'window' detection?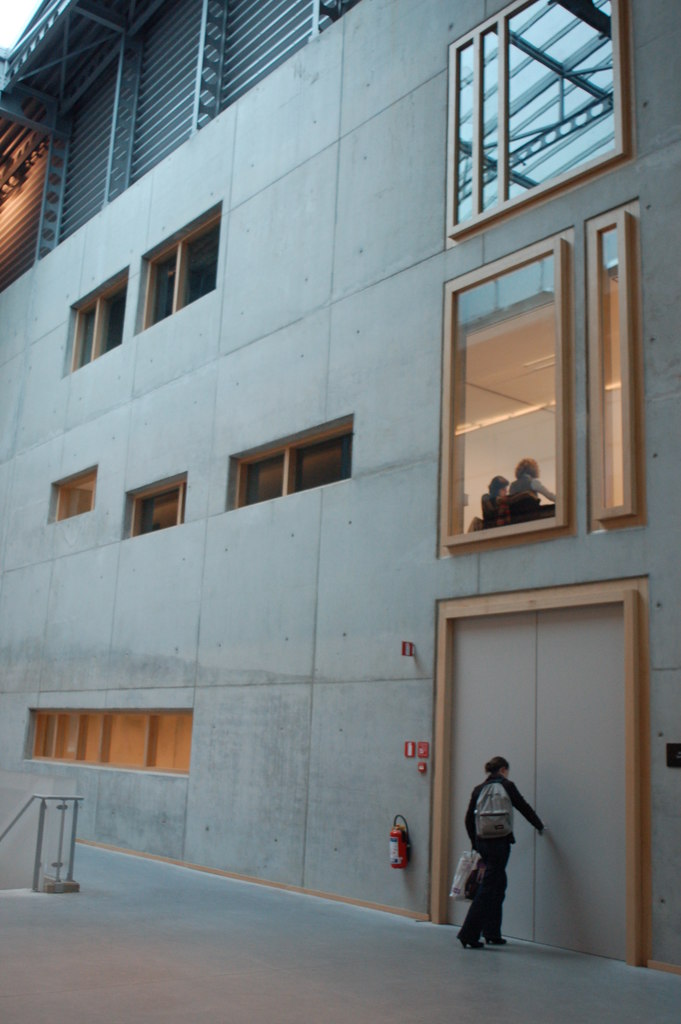
454,8,632,207
